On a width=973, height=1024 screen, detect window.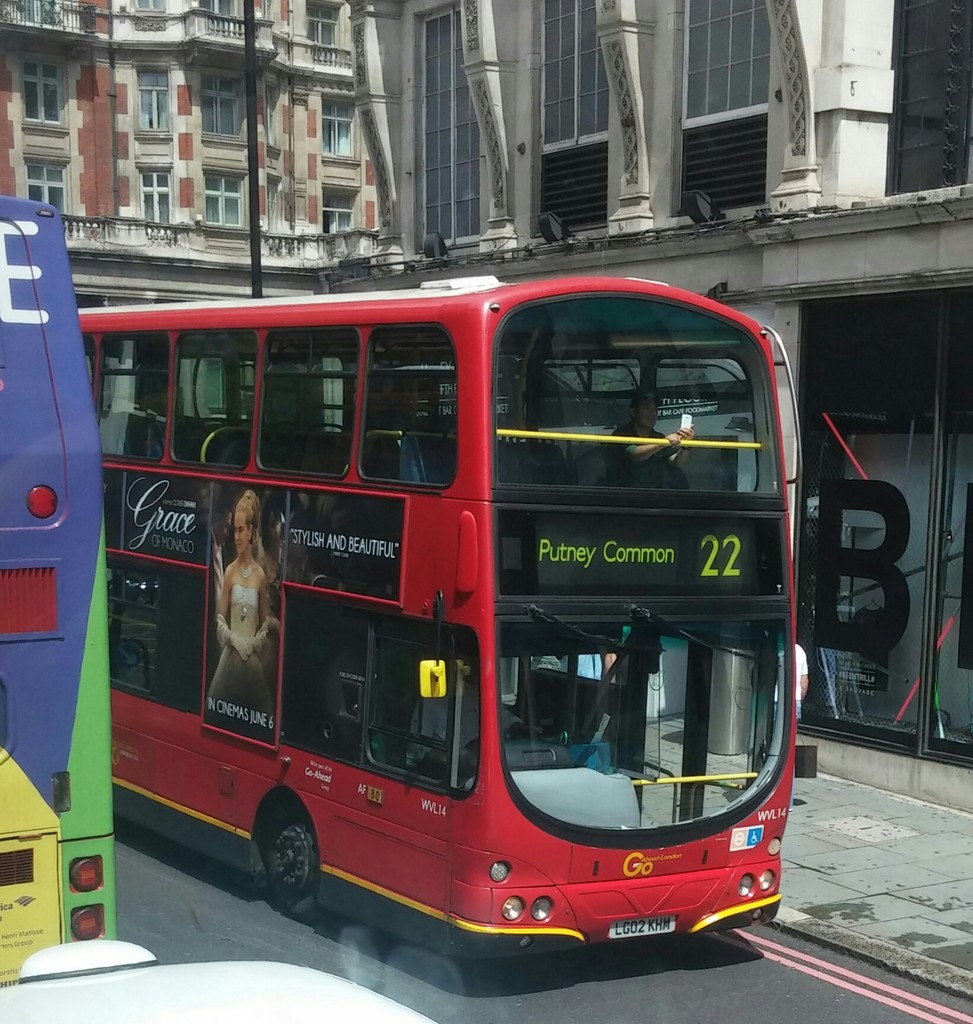
x1=199 y1=77 x2=243 y2=138.
